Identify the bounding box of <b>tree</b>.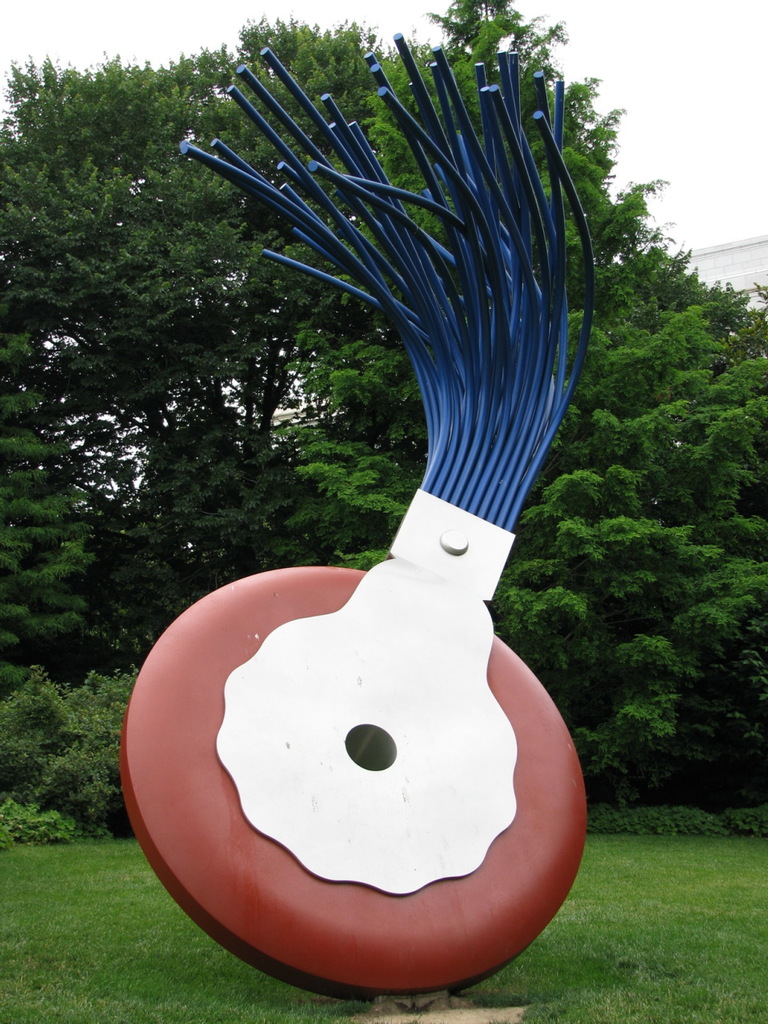
BBox(255, 206, 767, 817).
